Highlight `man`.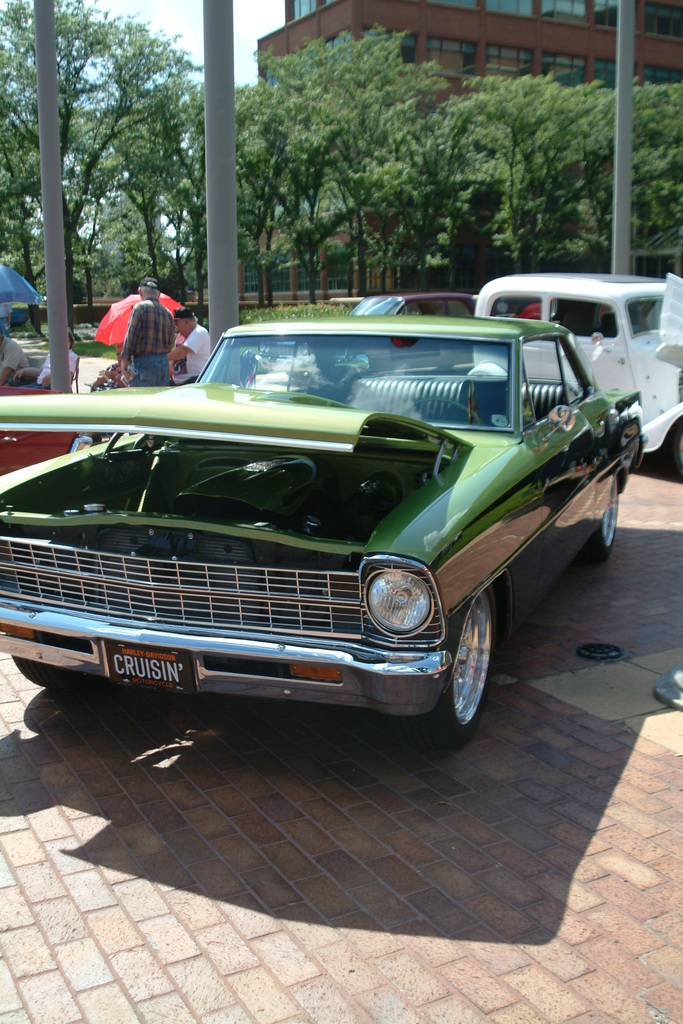
Highlighted region: pyautogui.locateOnScreen(170, 311, 213, 377).
